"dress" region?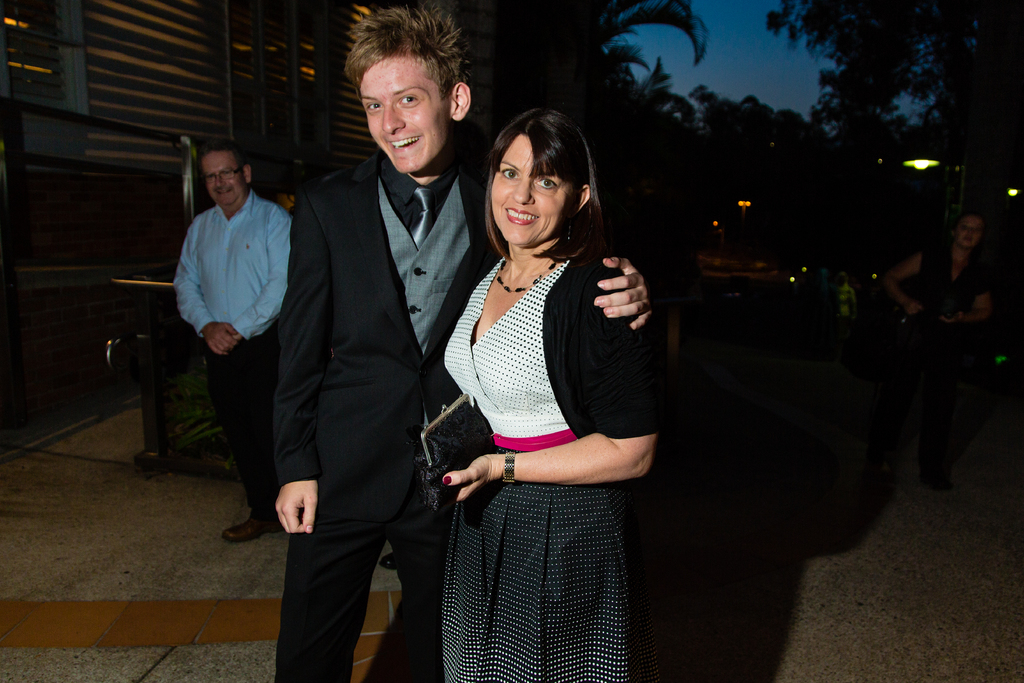
[x1=429, y1=266, x2=652, y2=682]
